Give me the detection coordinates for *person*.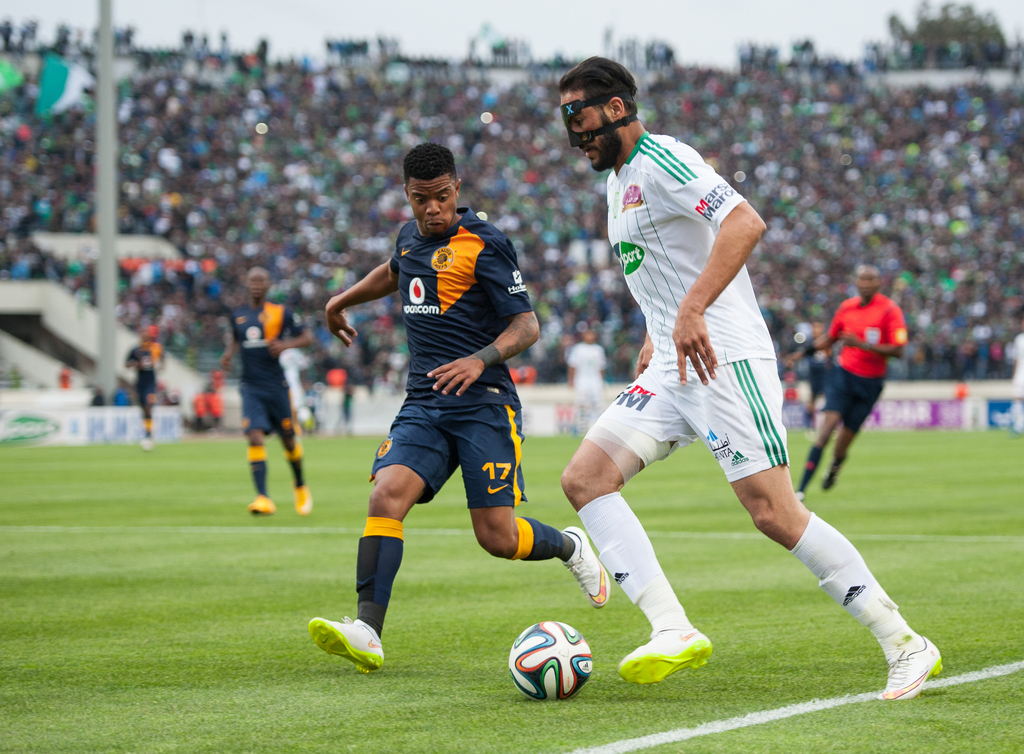
select_region(774, 261, 906, 502).
